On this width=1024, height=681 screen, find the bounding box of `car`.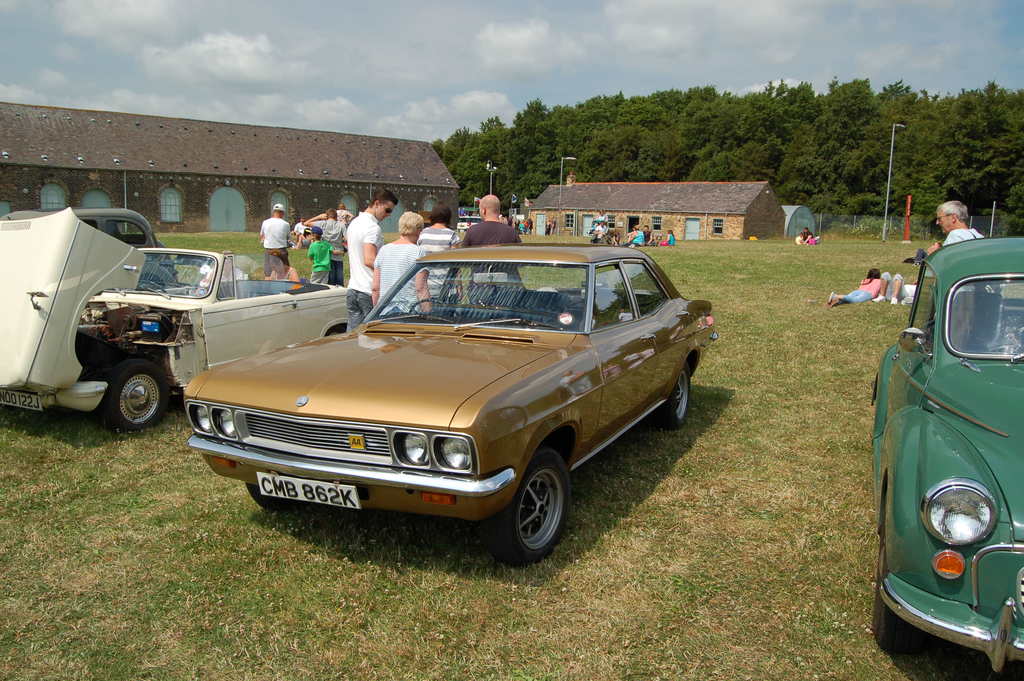
Bounding box: pyautogui.locateOnScreen(1, 208, 188, 277).
